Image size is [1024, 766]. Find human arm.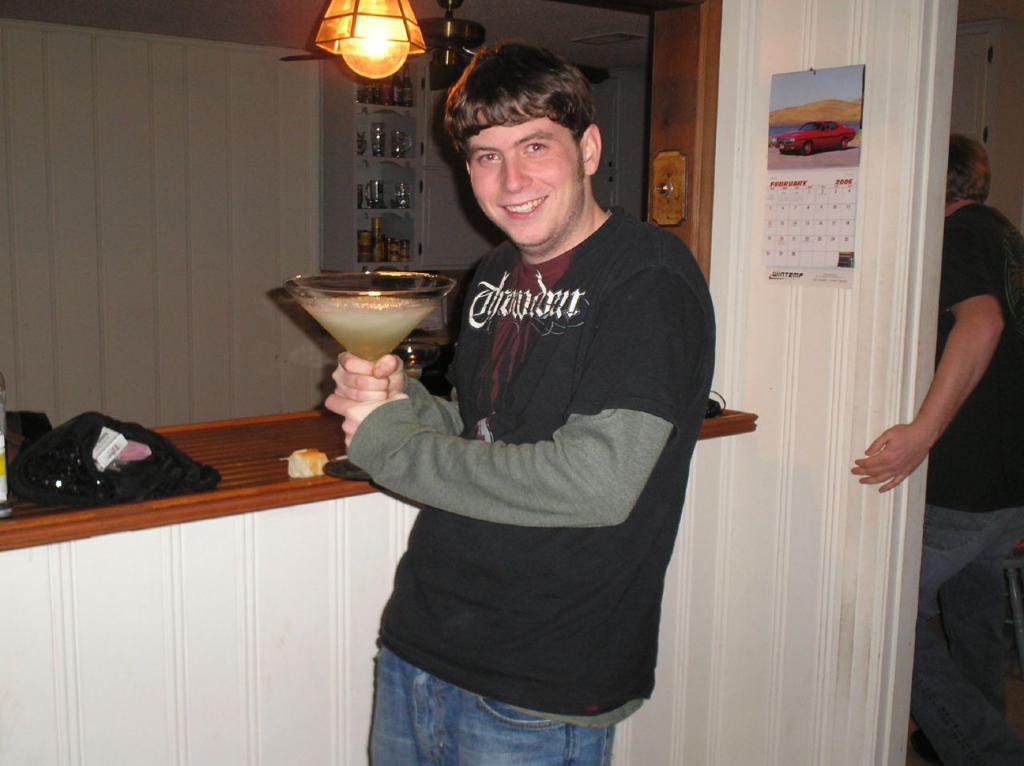
Rect(321, 345, 466, 435).
